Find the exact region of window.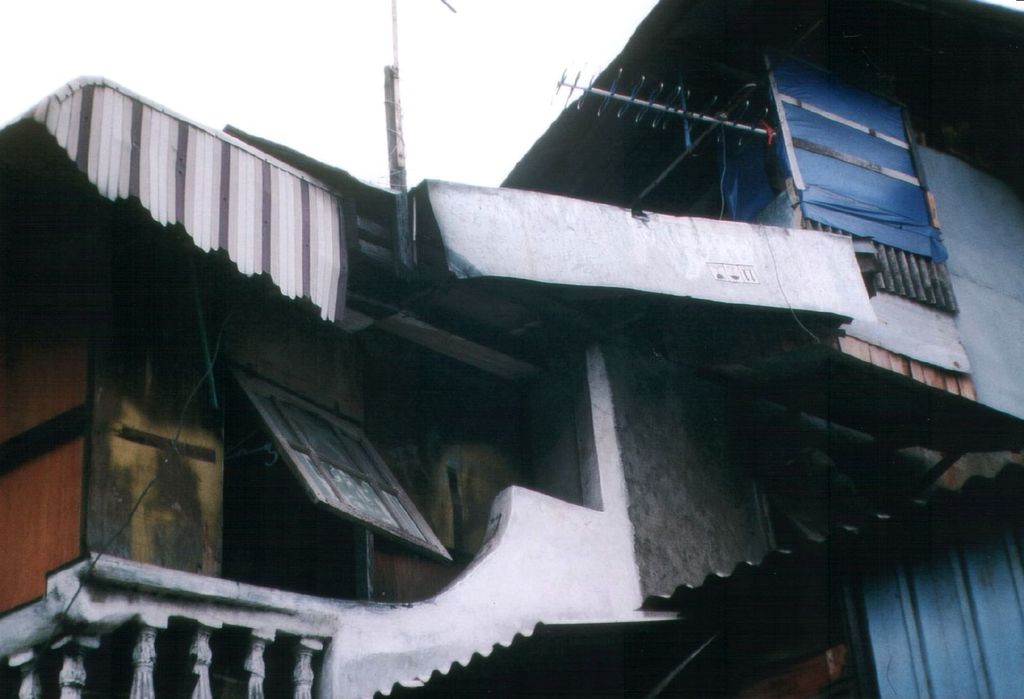
Exact region: 216 364 367 596.
